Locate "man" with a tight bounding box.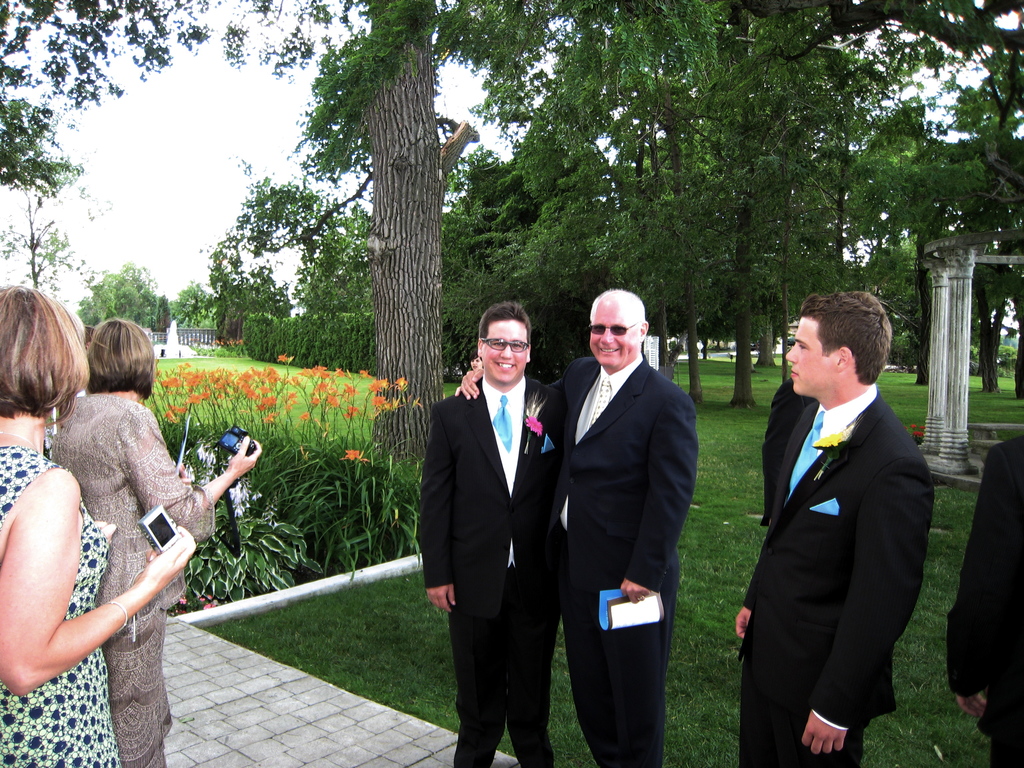
[454,289,708,767].
